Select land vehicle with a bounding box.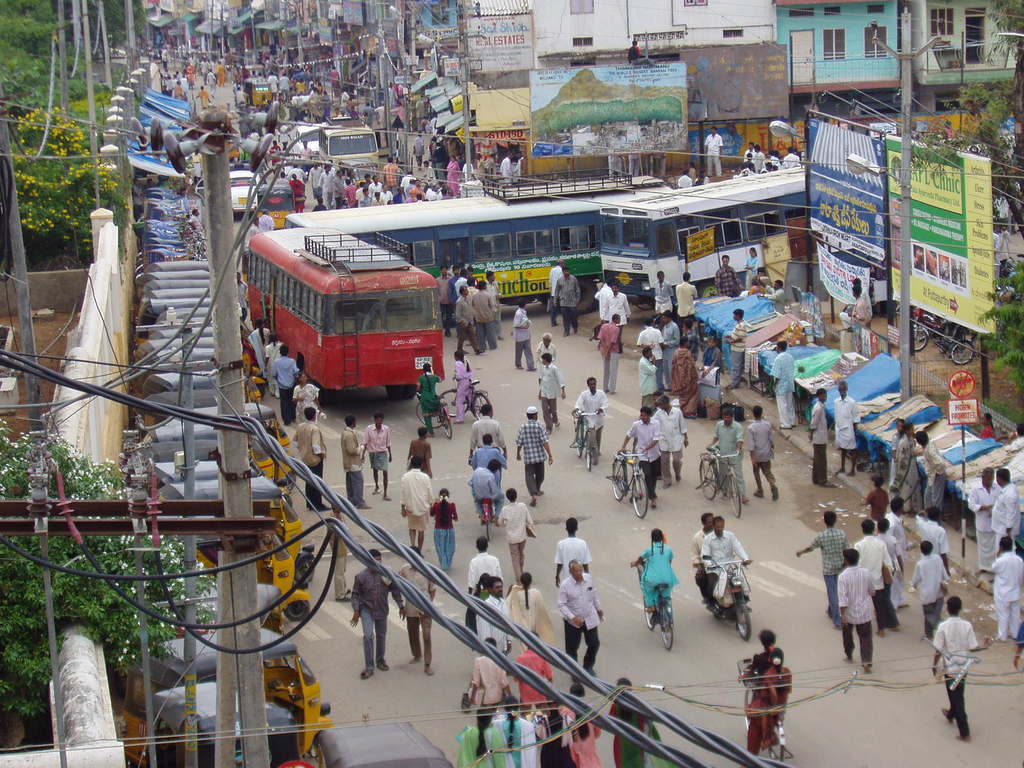
(x1=570, y1=405, x2=600, y2=470).
